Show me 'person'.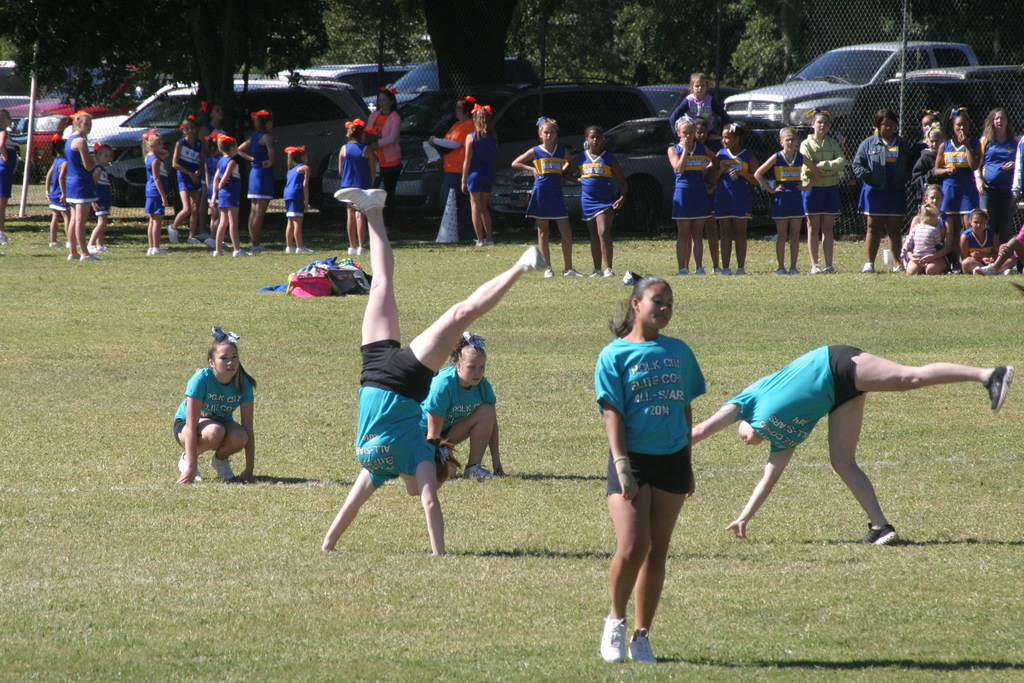
'person' is here: rect(419, 89, 480, 243).
